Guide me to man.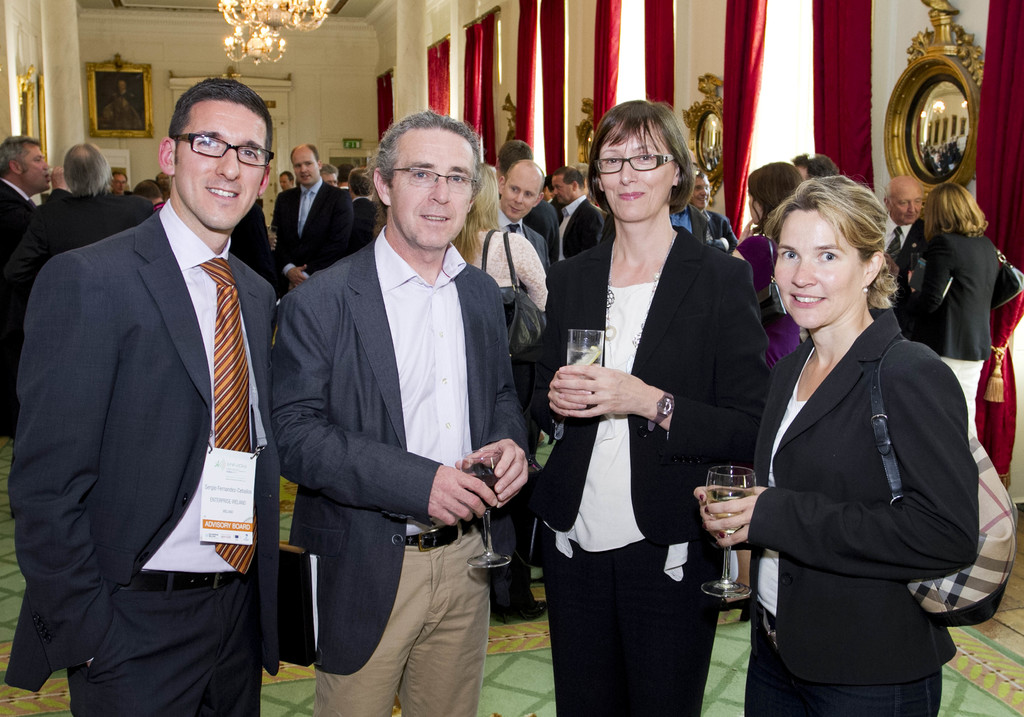
Guidance: (left=550, top=165, right=605, bottom=260).
